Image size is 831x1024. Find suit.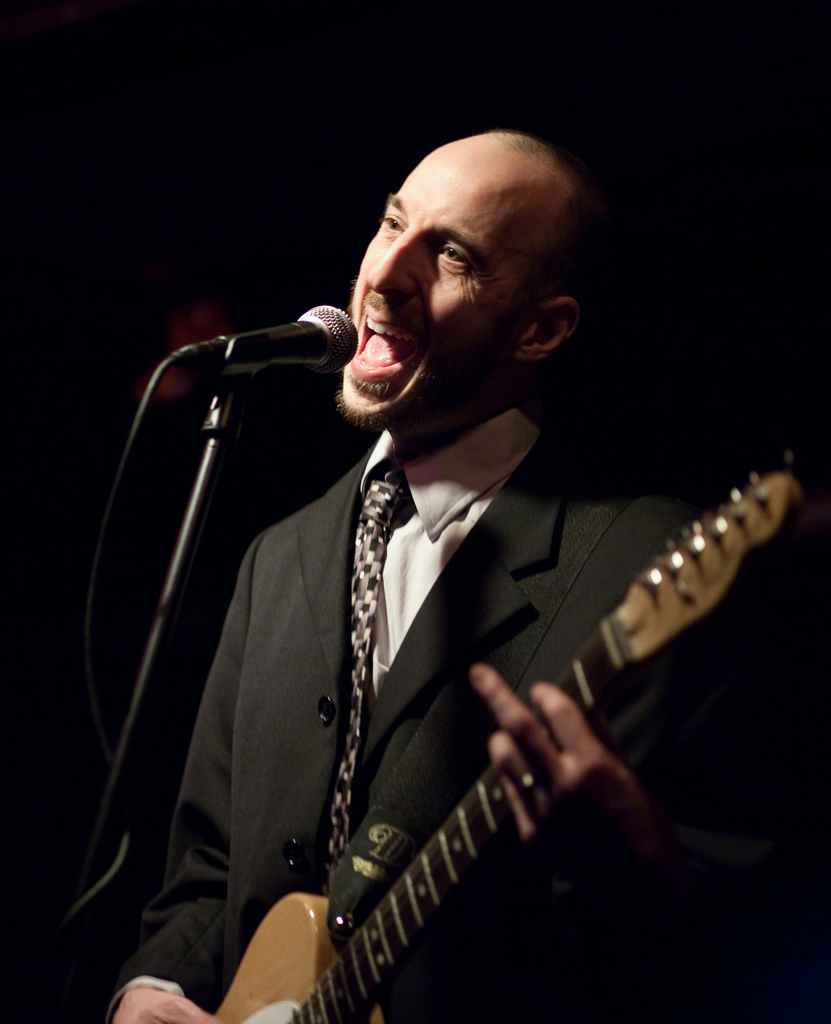
[122, 134, 732, 1012].
